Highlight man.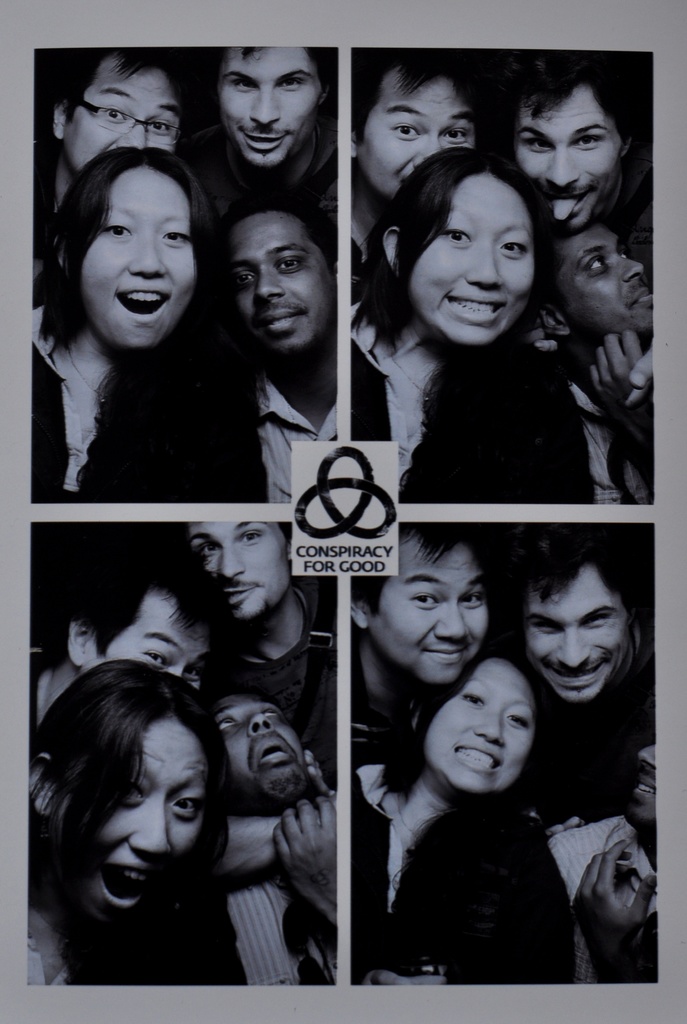
Highlighted region: left=42, top=557, right=228, bottom=717.
